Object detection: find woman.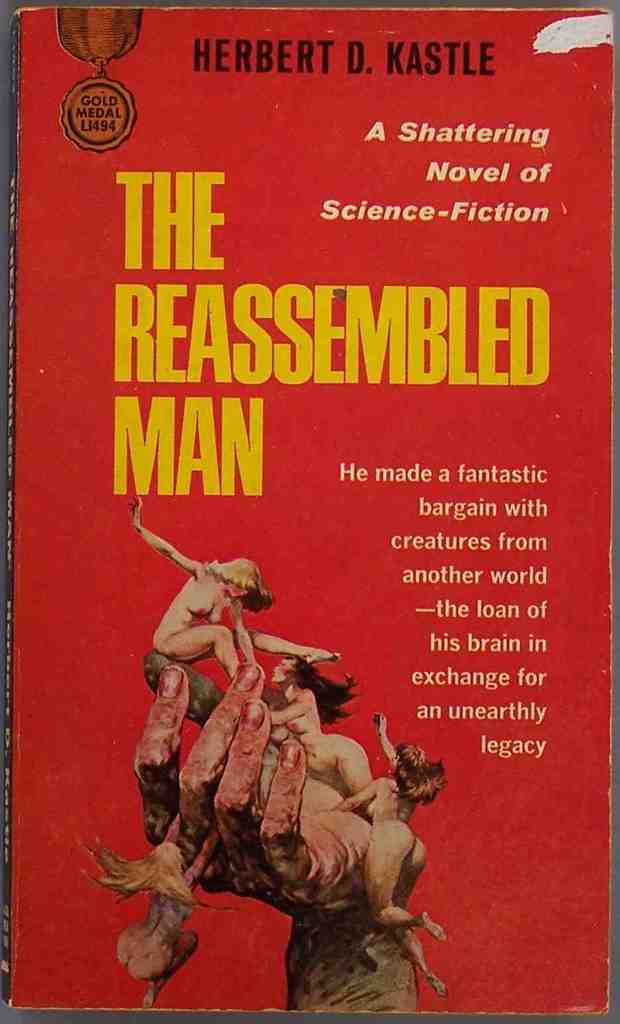
crop(275, 654, 382, 817).
